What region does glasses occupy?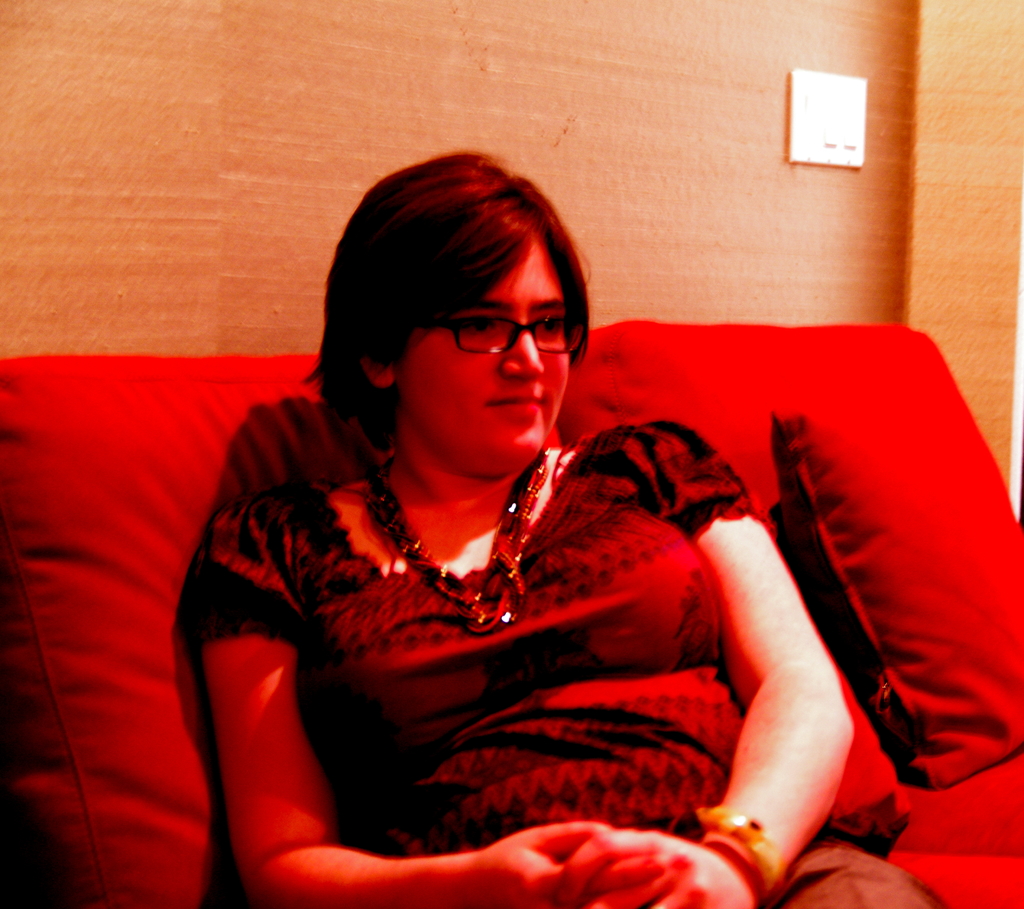
detection(410, 307, 586, 368).
